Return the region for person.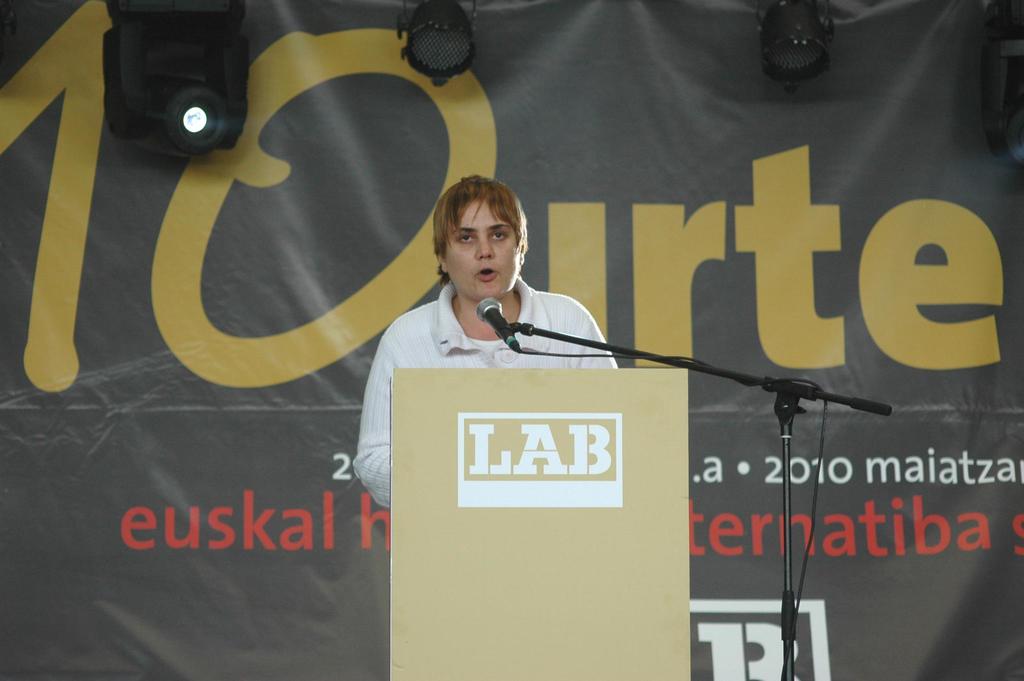
locate(349, 172, 622, 508).
